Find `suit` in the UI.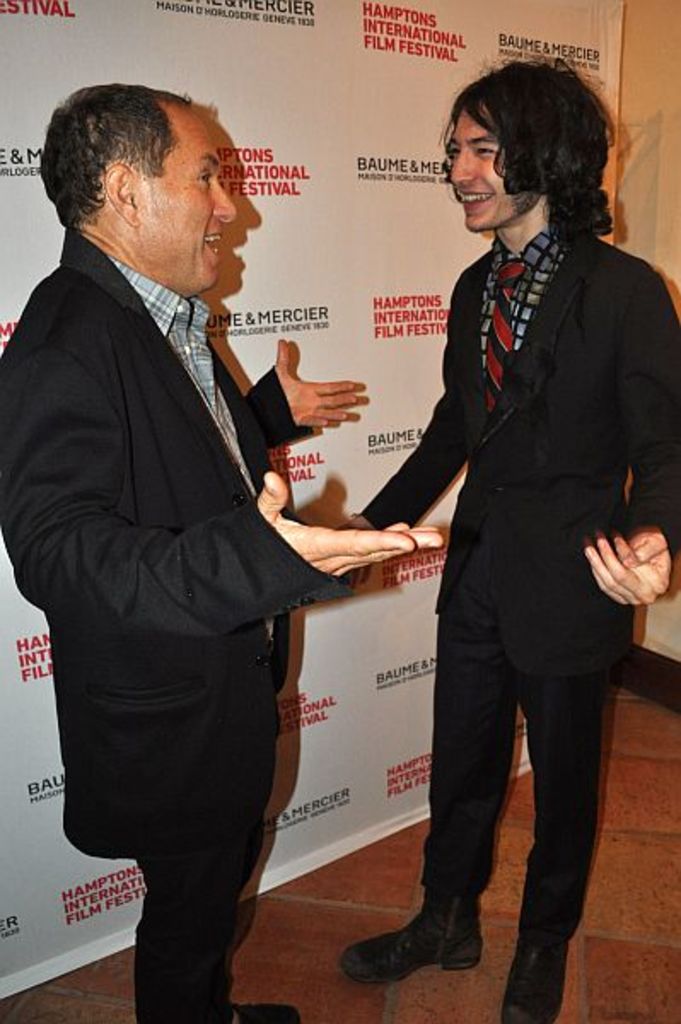
UI element at left=0, top=230, right=358, bottom=1022.
